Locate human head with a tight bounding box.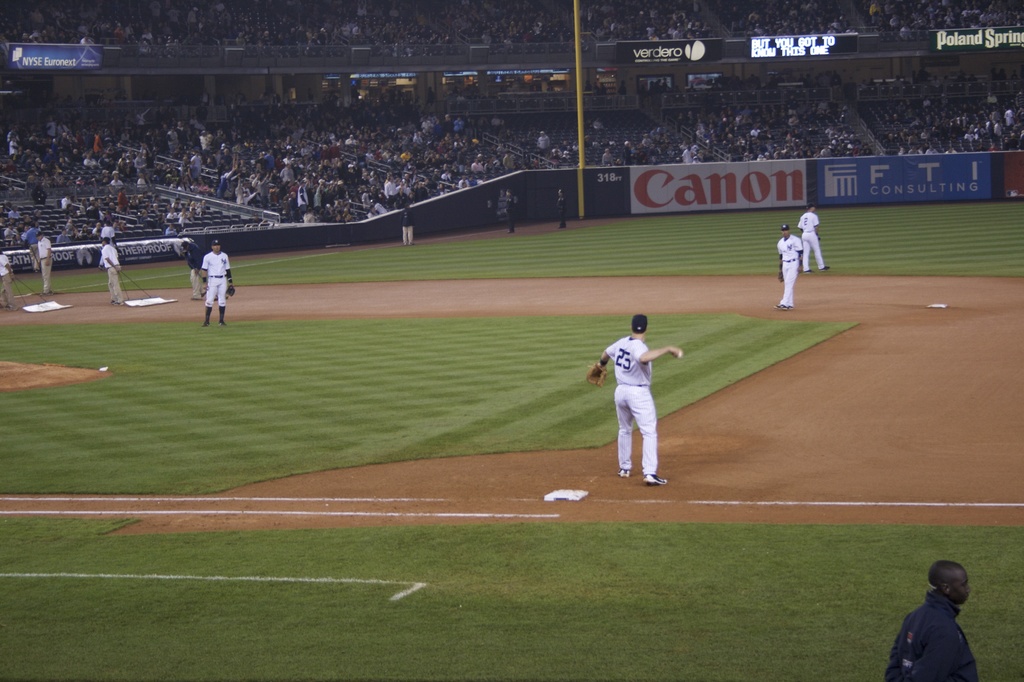
locate(211, 239, 221, 253).
